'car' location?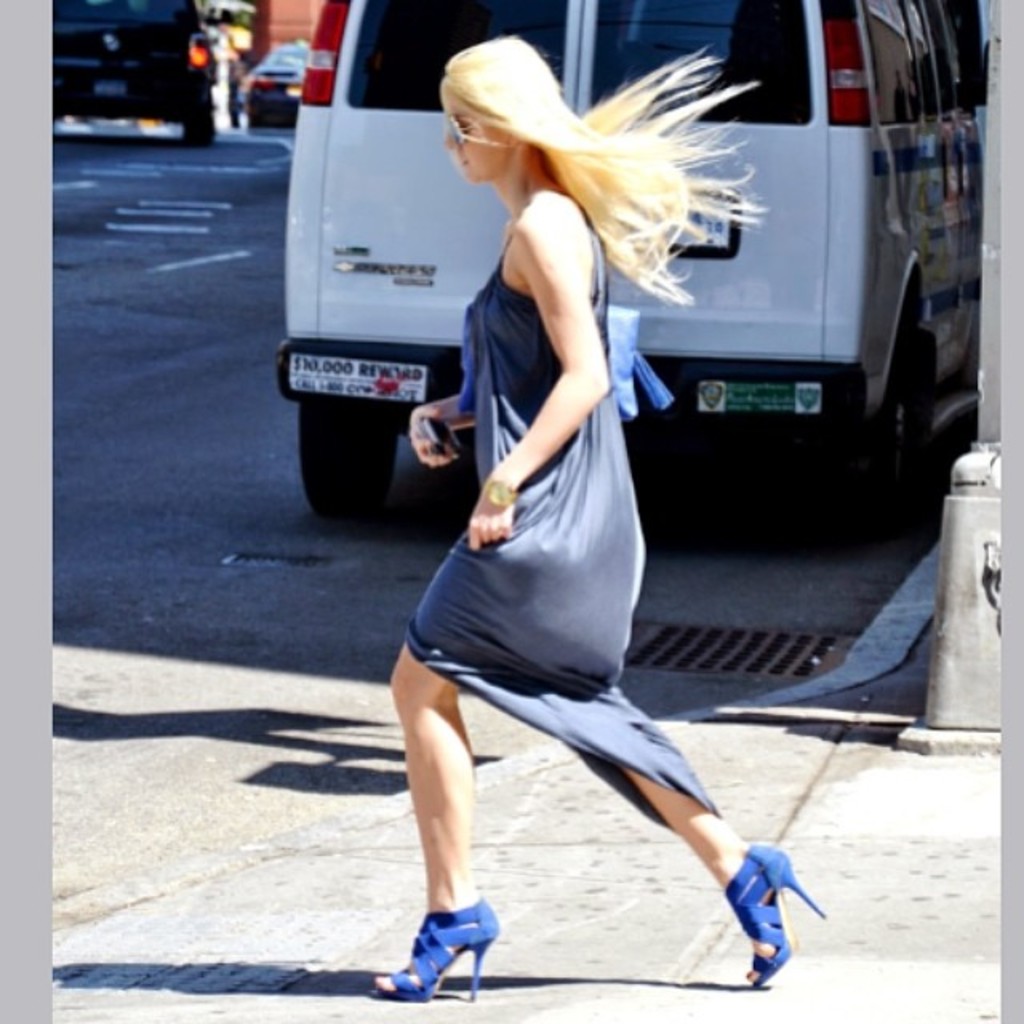
detection(240, 35, 312, 126)
